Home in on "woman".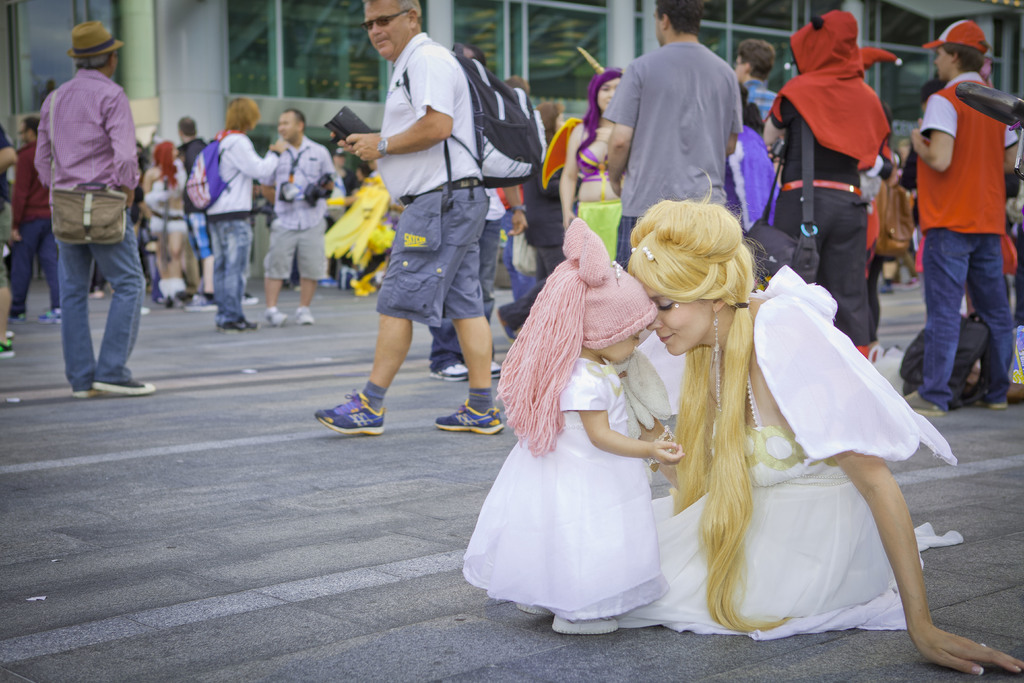
Homed in at [left=628, top=175, right=1021, bottom=673].
